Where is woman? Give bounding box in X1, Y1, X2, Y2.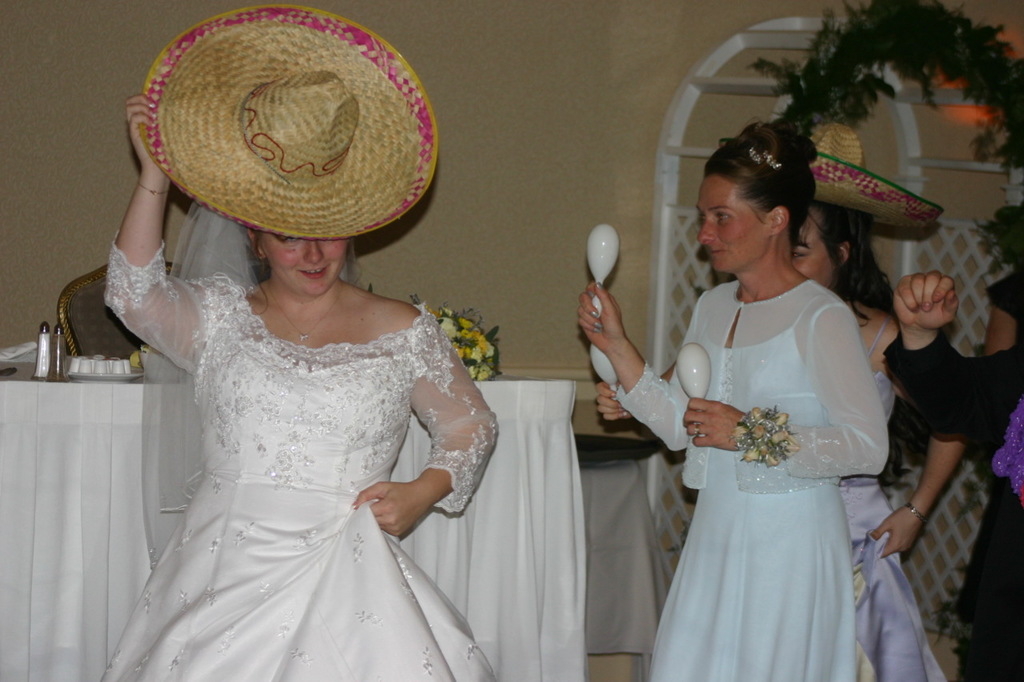
93, 92, 501, 681.
